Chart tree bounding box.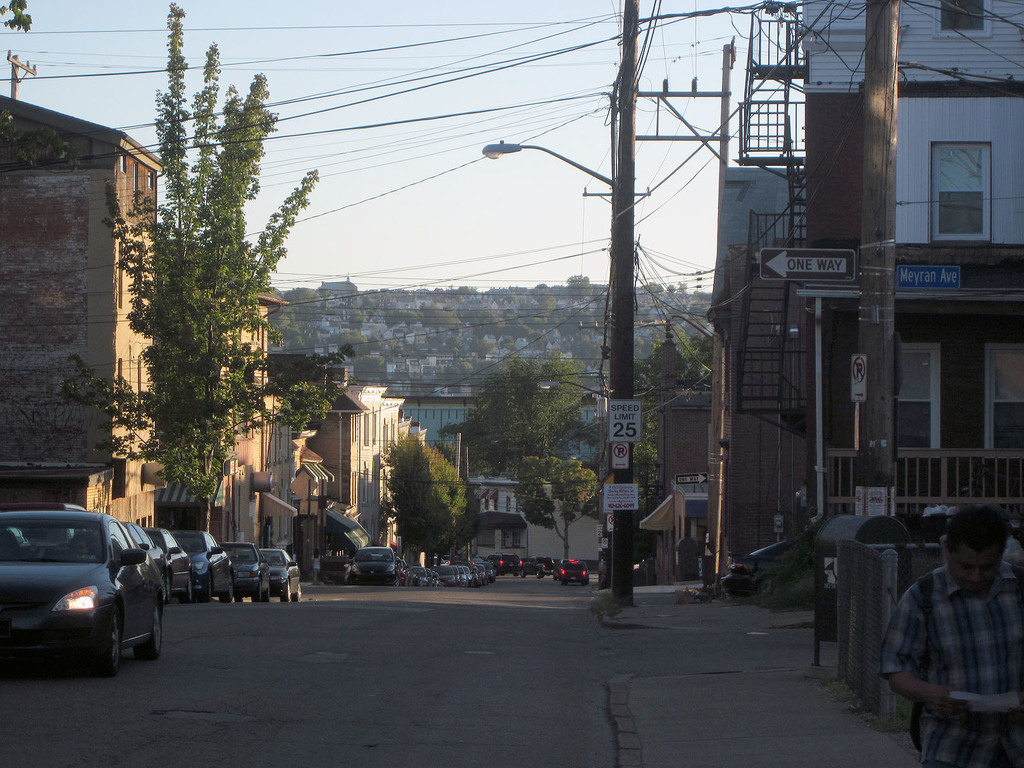
Charted: <box>65,3,353,529</box>.
